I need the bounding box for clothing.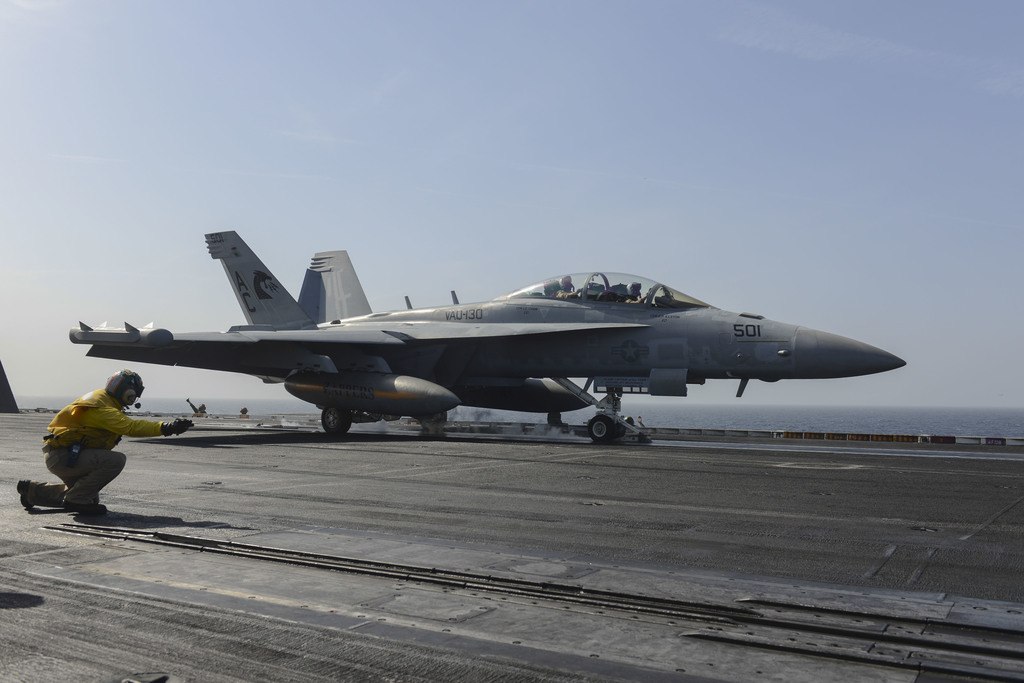
Here it is: bbox=[21, 388, 167, 509].
